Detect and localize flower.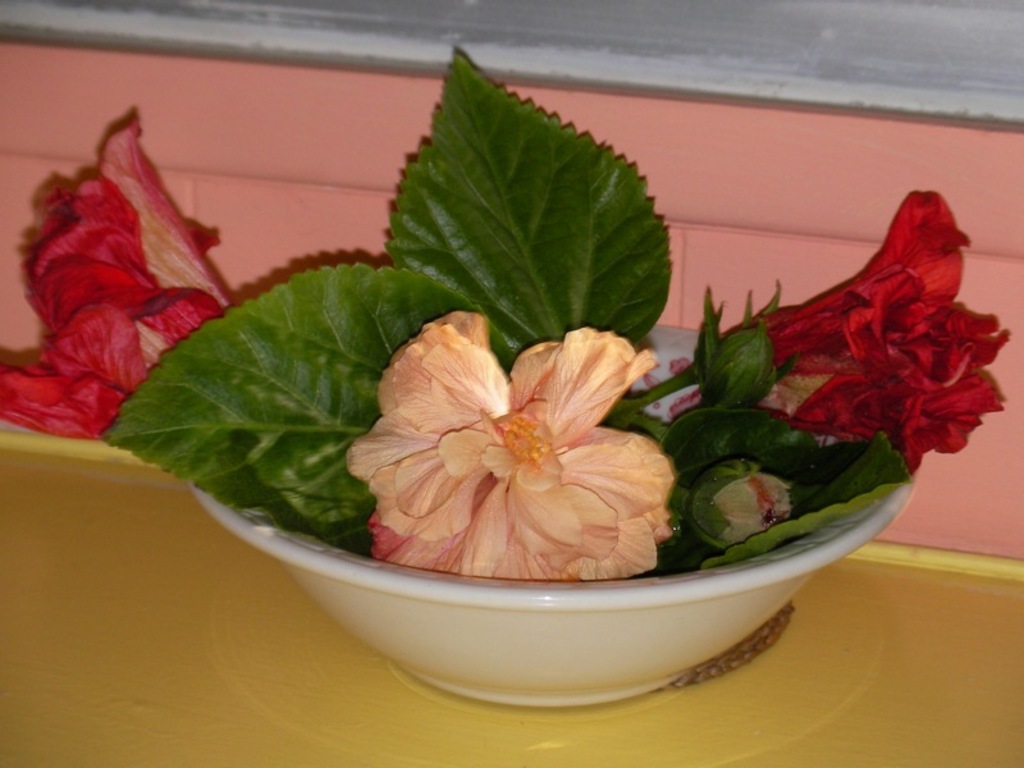
Localized at locate(340, 310, 686, 594).
